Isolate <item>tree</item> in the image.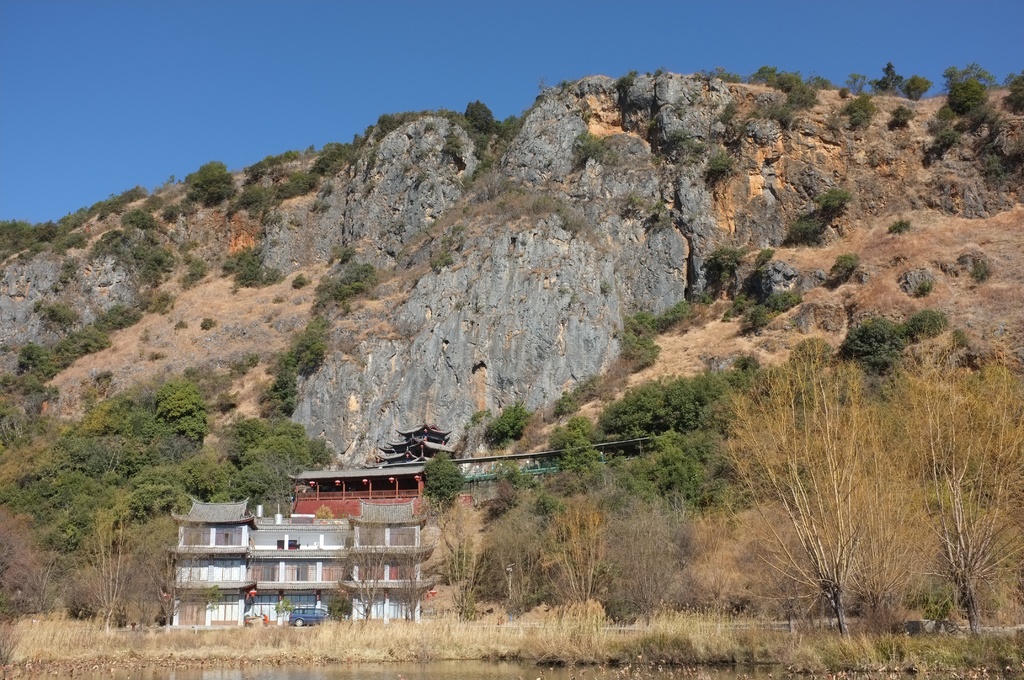
Isolated region: left=948, top=76, right=988, bottom=114.
